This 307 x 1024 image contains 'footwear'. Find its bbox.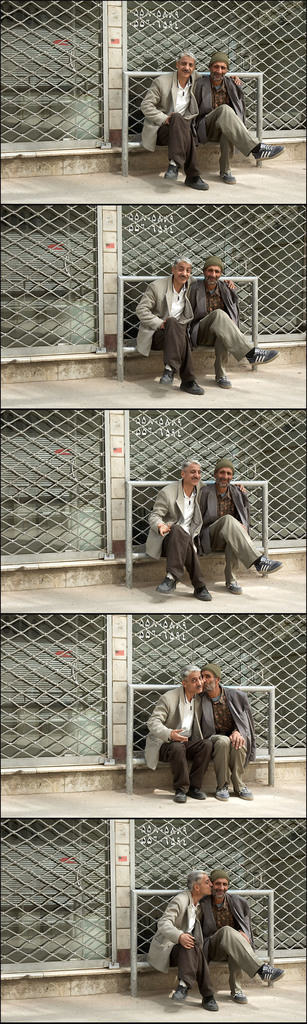
(251, 143, 285, 162).
